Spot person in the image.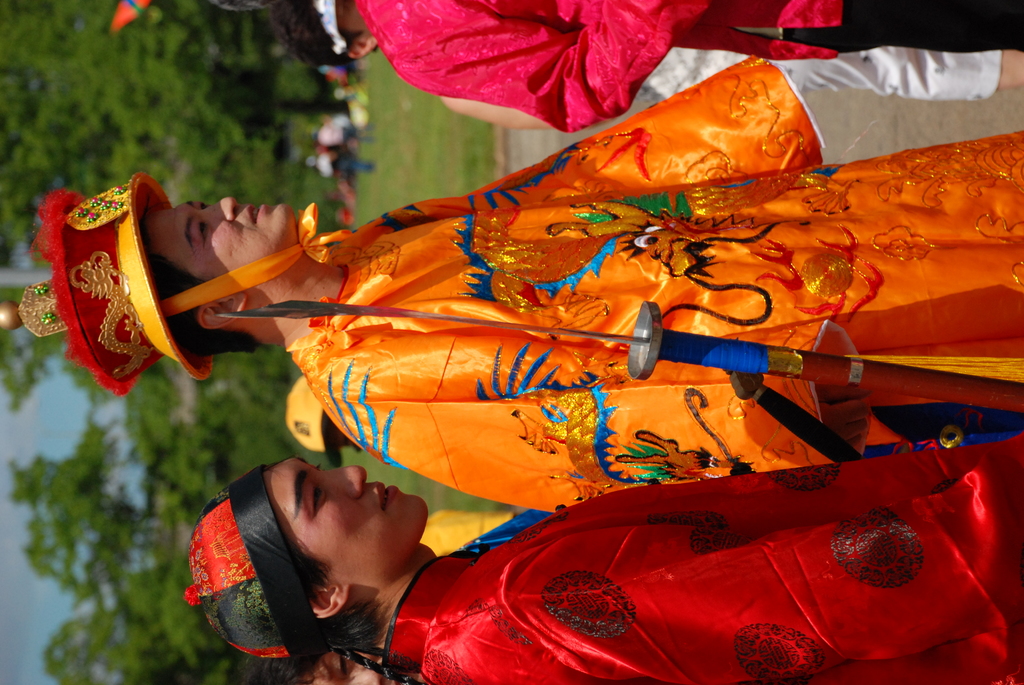
person found at x1=183, y1=453, x2=1023, y2=684.
